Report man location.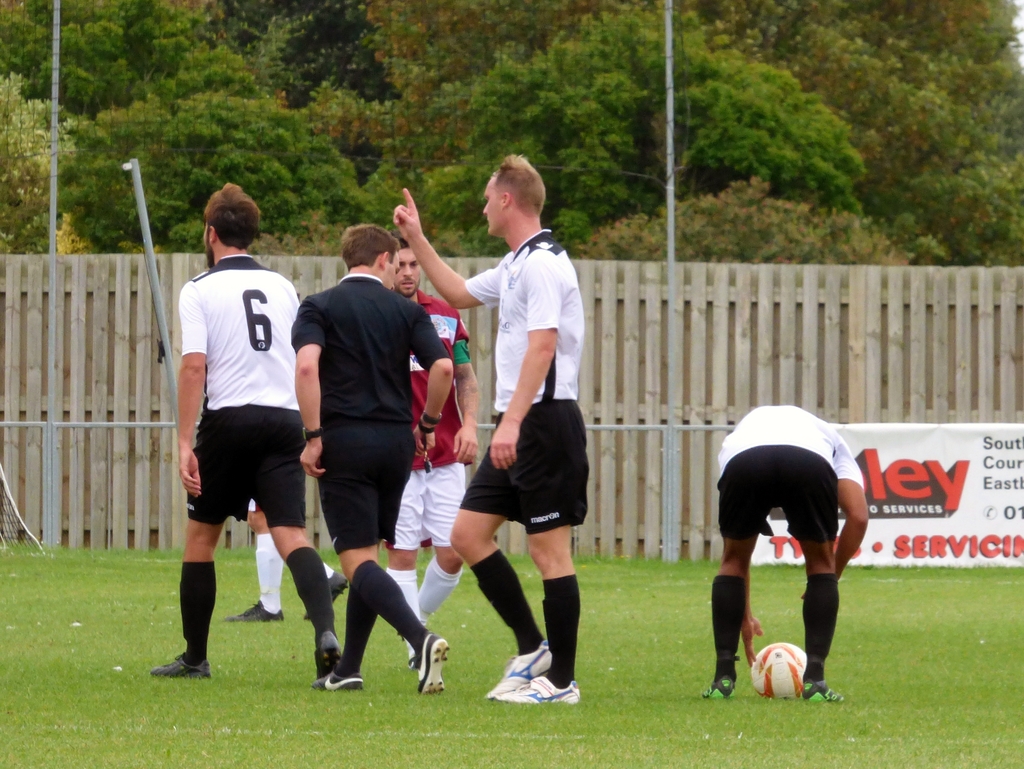
Report: x1=386 y1=224 x2=490 y2=674.
